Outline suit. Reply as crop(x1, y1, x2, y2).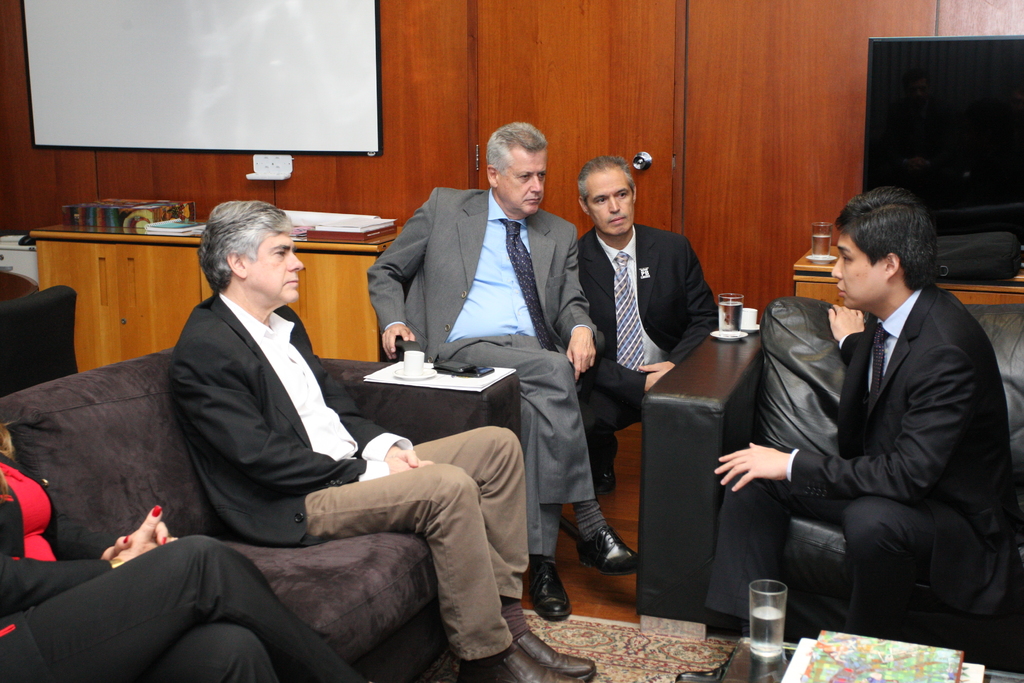
crop(168, 293, 531, 664).
